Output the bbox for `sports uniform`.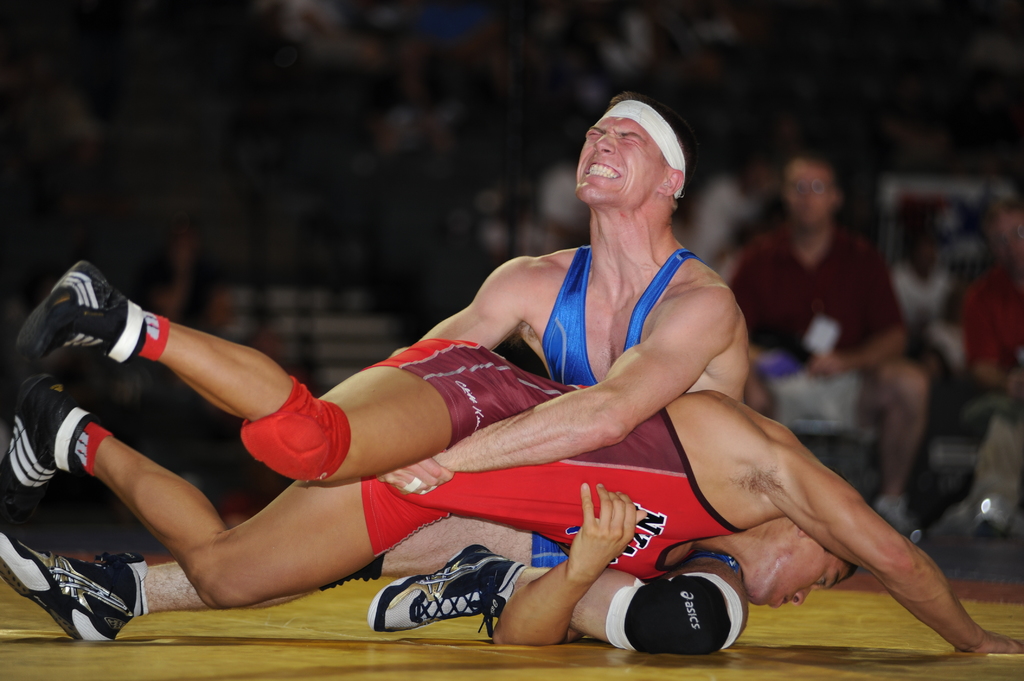
pyautogui.locateOnScreen(0, 244, 751, 655).
